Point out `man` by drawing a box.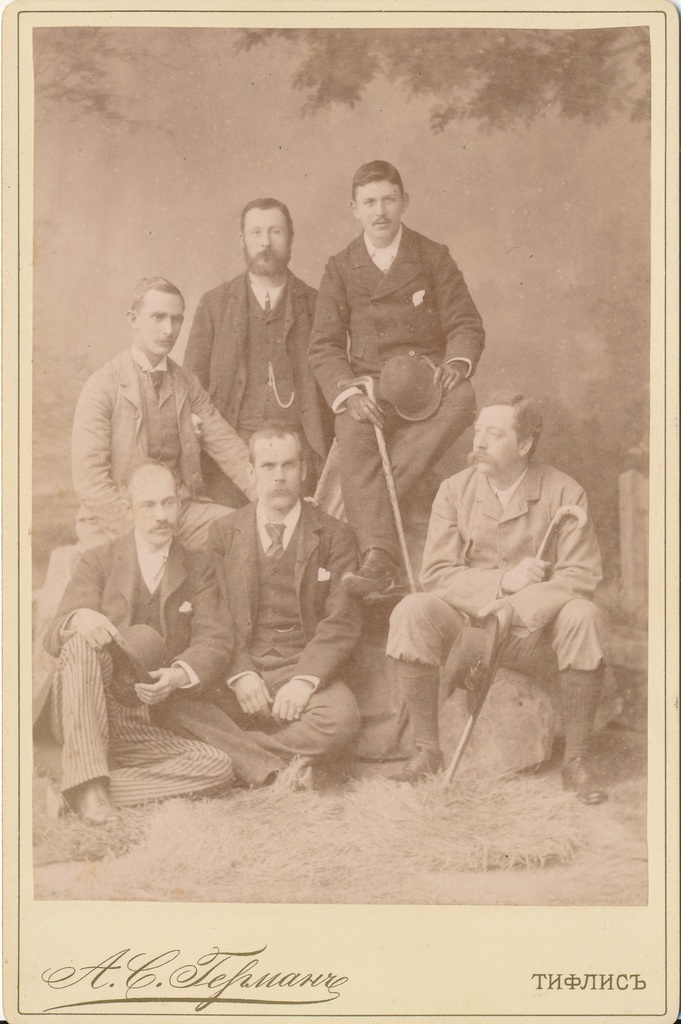
[184,200,327,476].
